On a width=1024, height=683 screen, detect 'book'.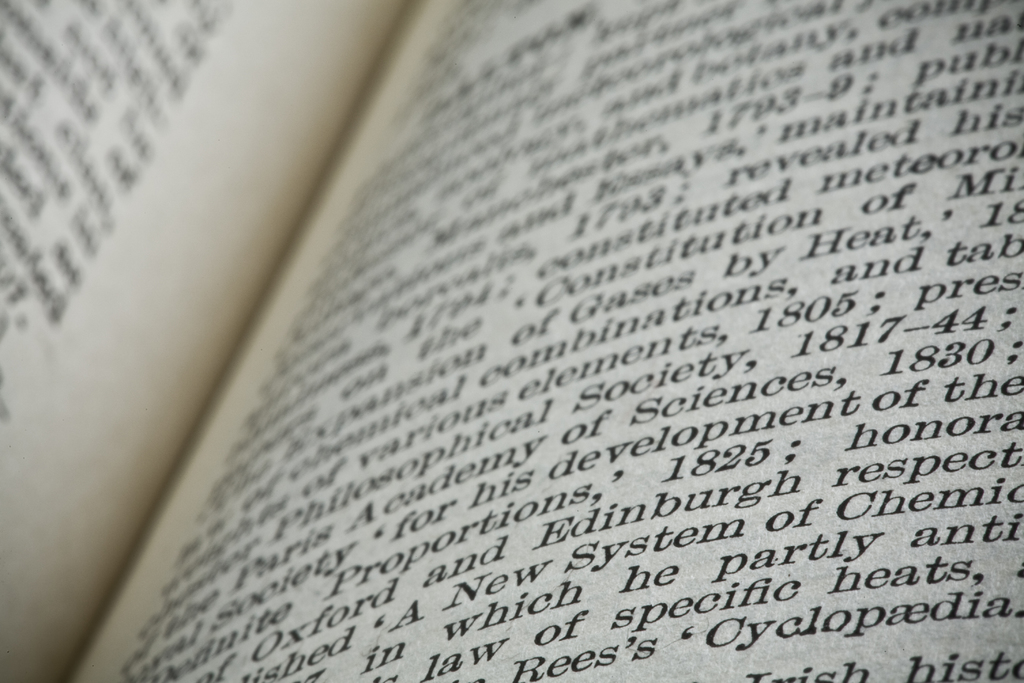
BBox(9, 0, 1023, 682).
